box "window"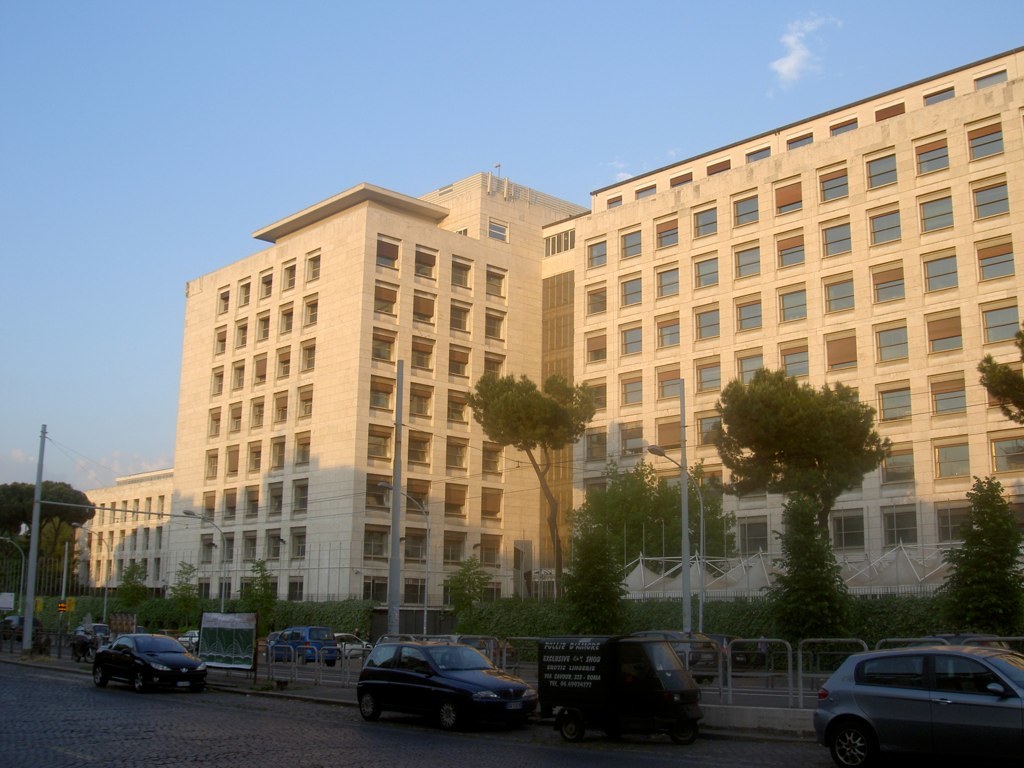
[298,341,314,373]
